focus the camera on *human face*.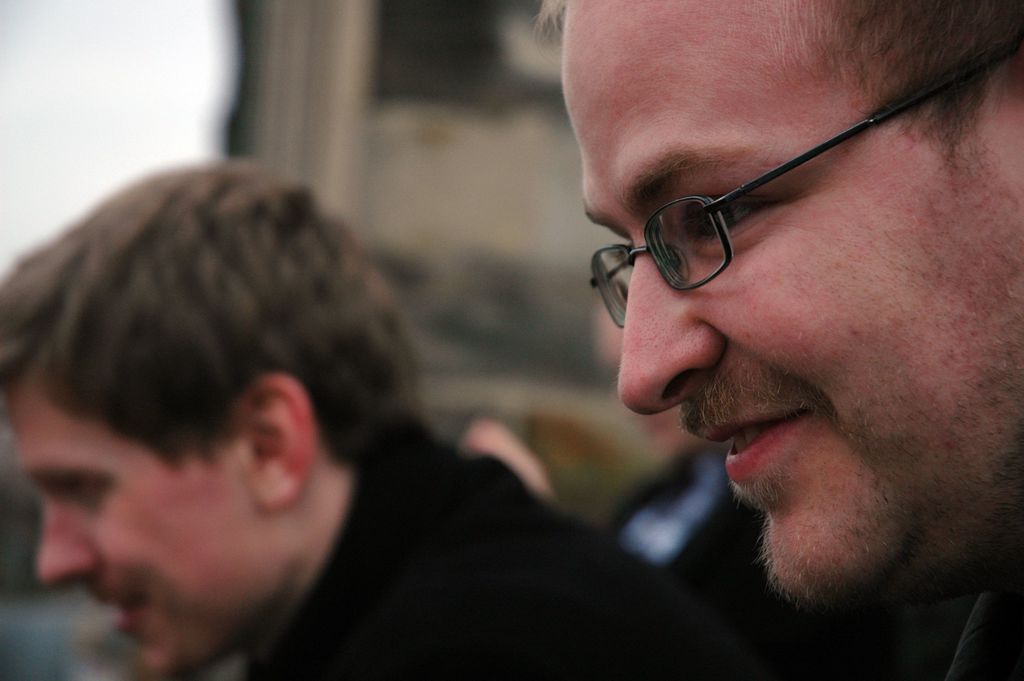
Focus region: {"left": 558, "top": 0, "right": 1023, "bottom": 607}.
